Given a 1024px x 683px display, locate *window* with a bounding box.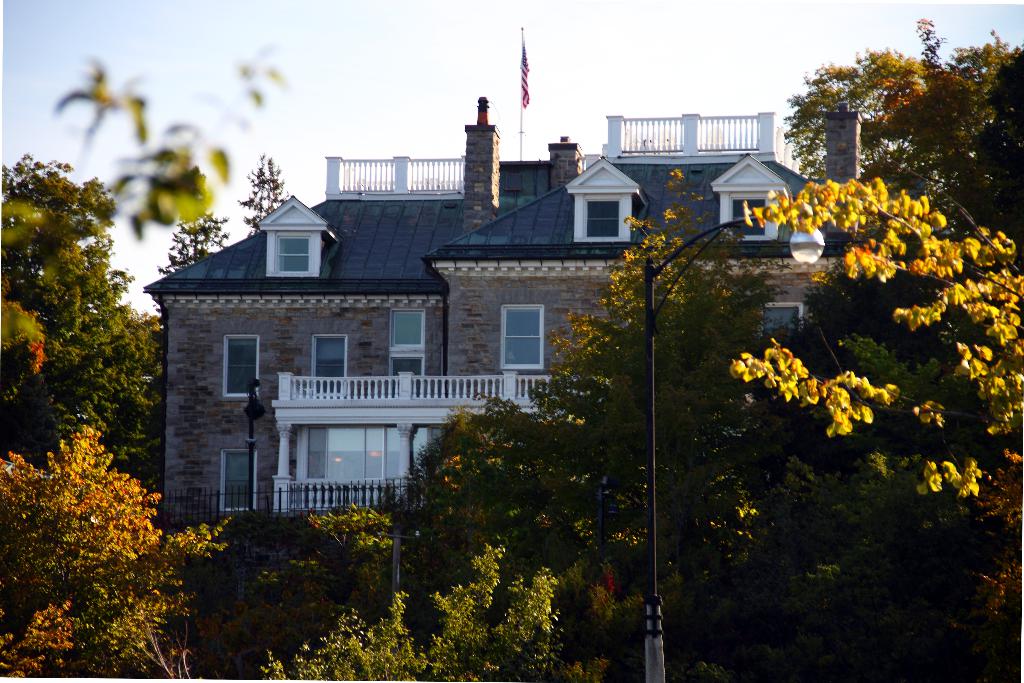
Located: locate(276, 236, 316, 273).
